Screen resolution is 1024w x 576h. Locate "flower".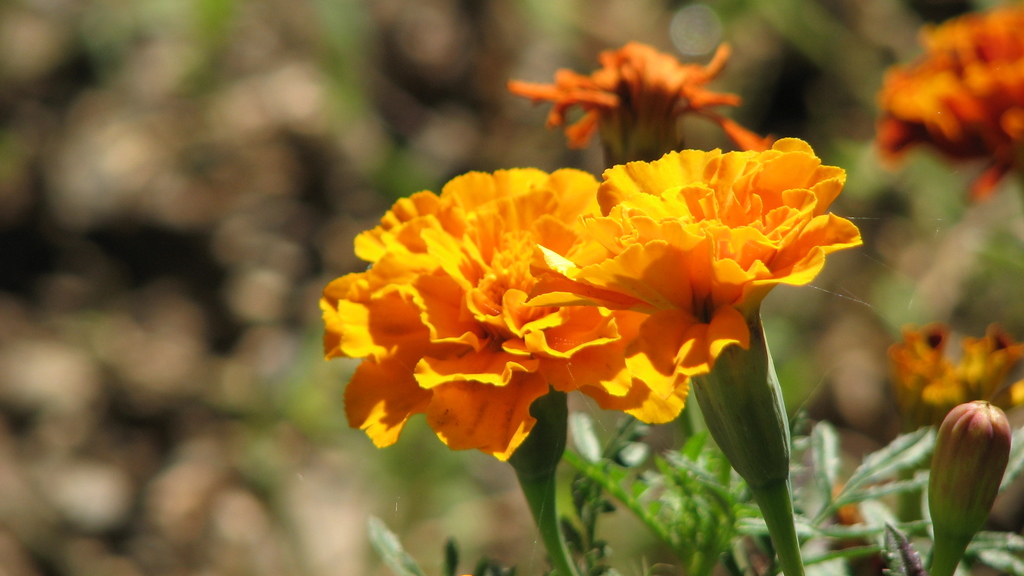
crop(866, 0, 1023, 206).
